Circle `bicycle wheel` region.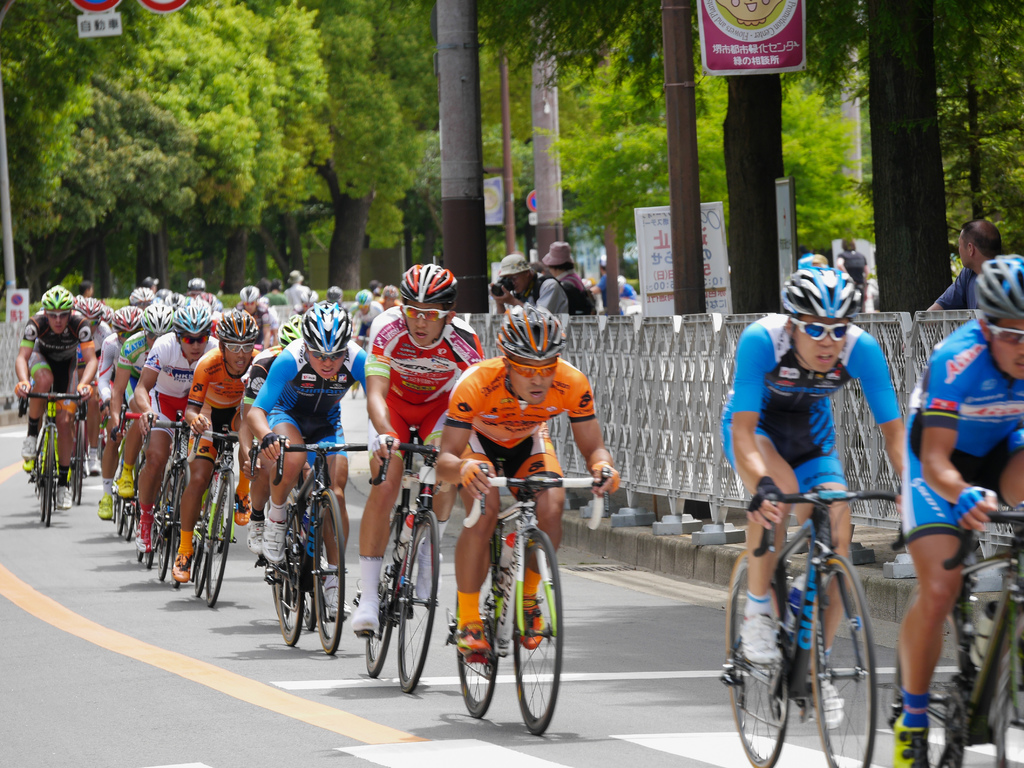
Region: bbox(508, 527, 567, 736).
